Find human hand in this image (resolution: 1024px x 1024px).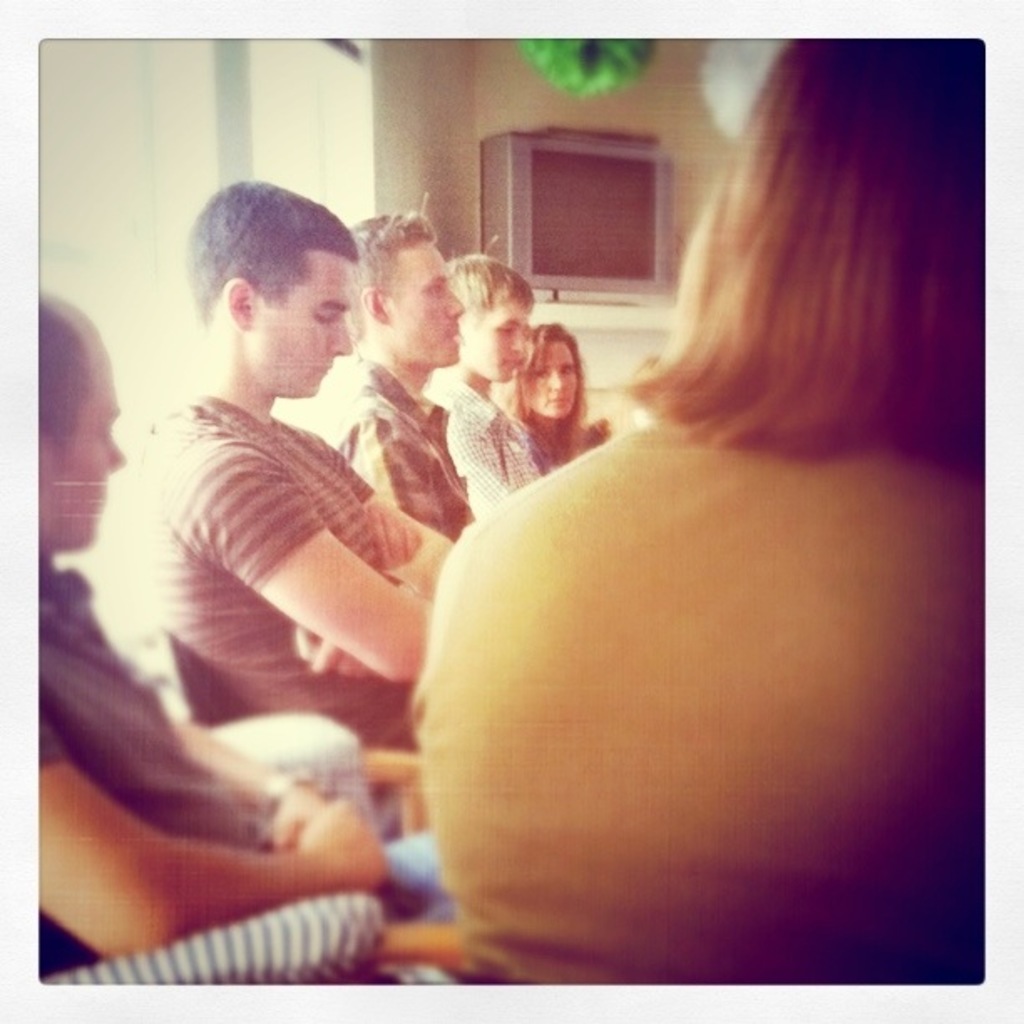
<bbox>269, 781, 326, 853</bbox>.
